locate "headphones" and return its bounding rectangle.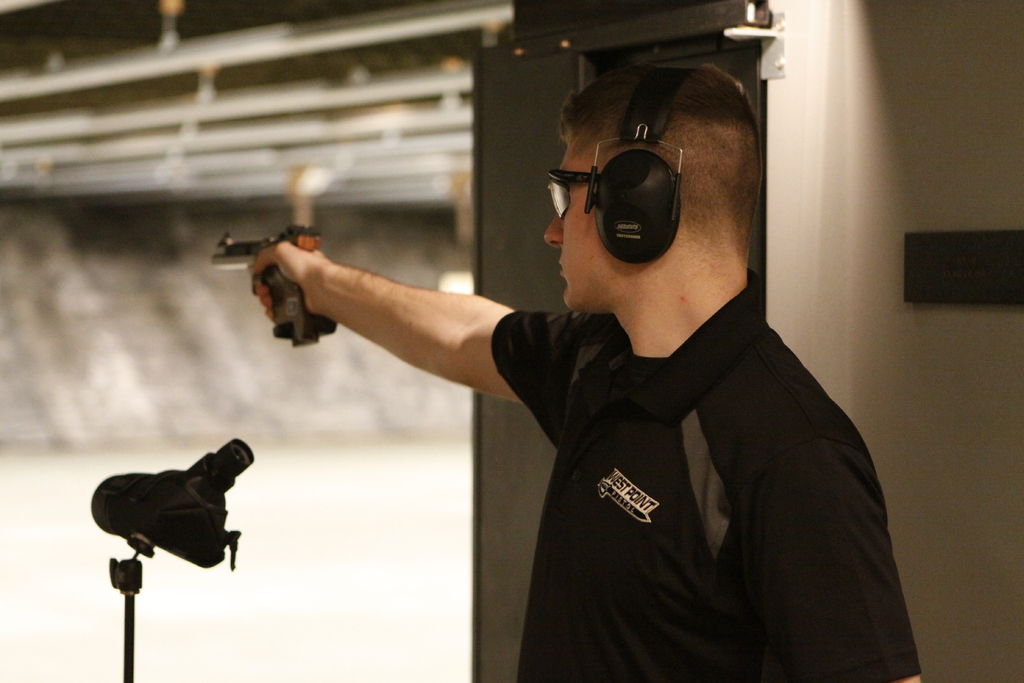
bbox=(581, 62, 683, 260).
